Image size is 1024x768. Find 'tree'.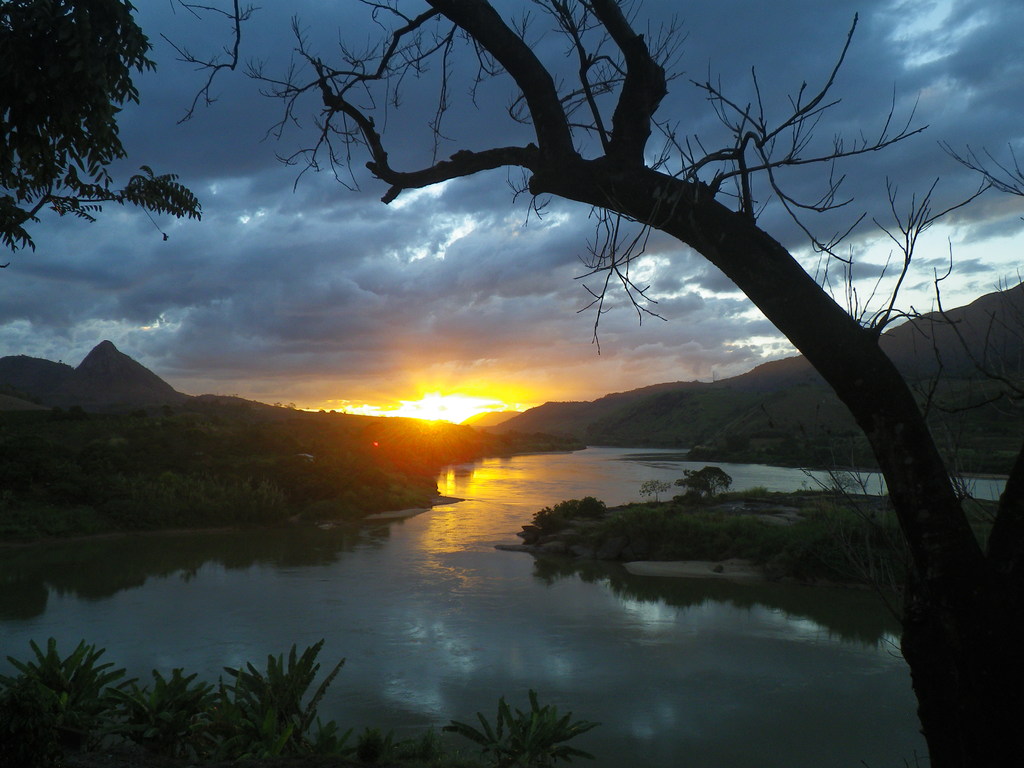
(x1=636, y1=479, x2=670, y2=504).
